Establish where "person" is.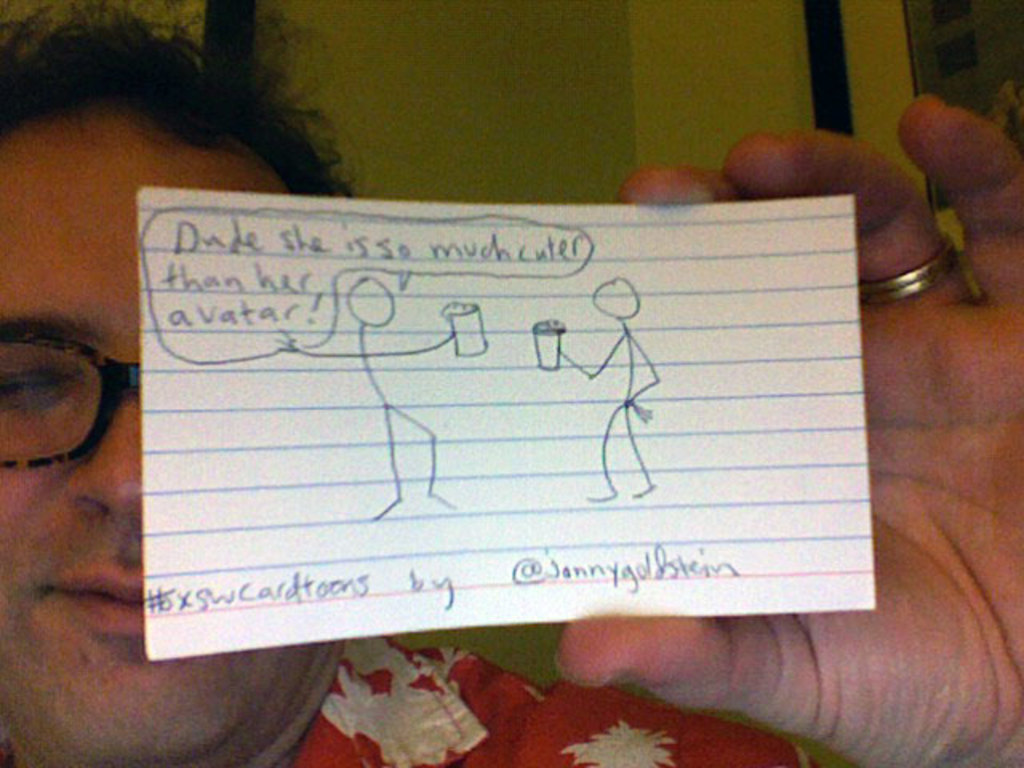
Established at <bbox>266, 275, 461, 525</bbox>.
